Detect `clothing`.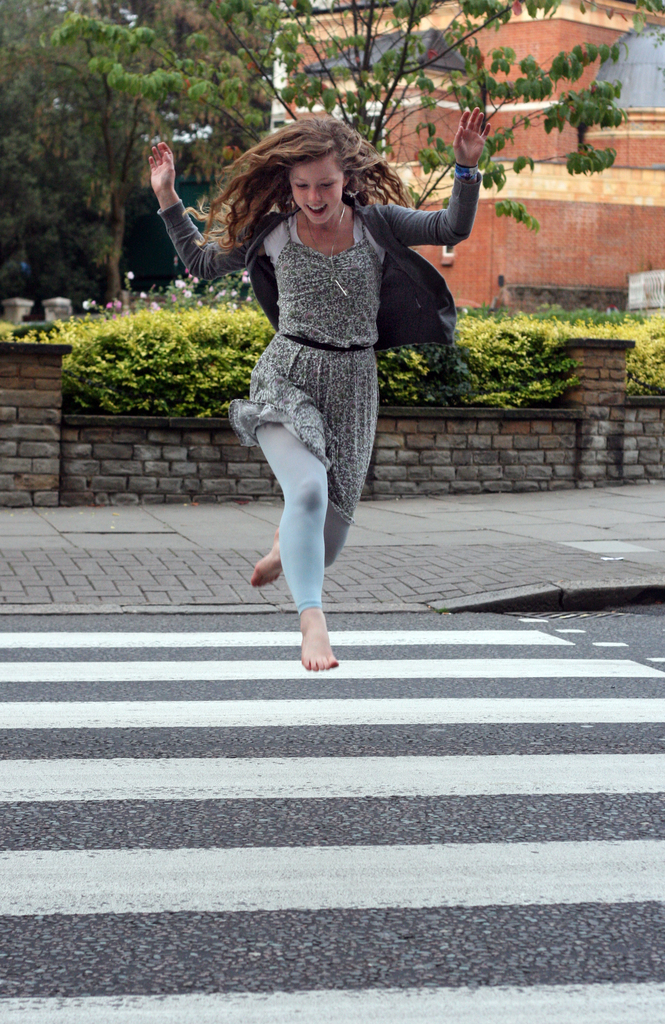
Detected at left=204, top=156, right=464, bottom=557.
